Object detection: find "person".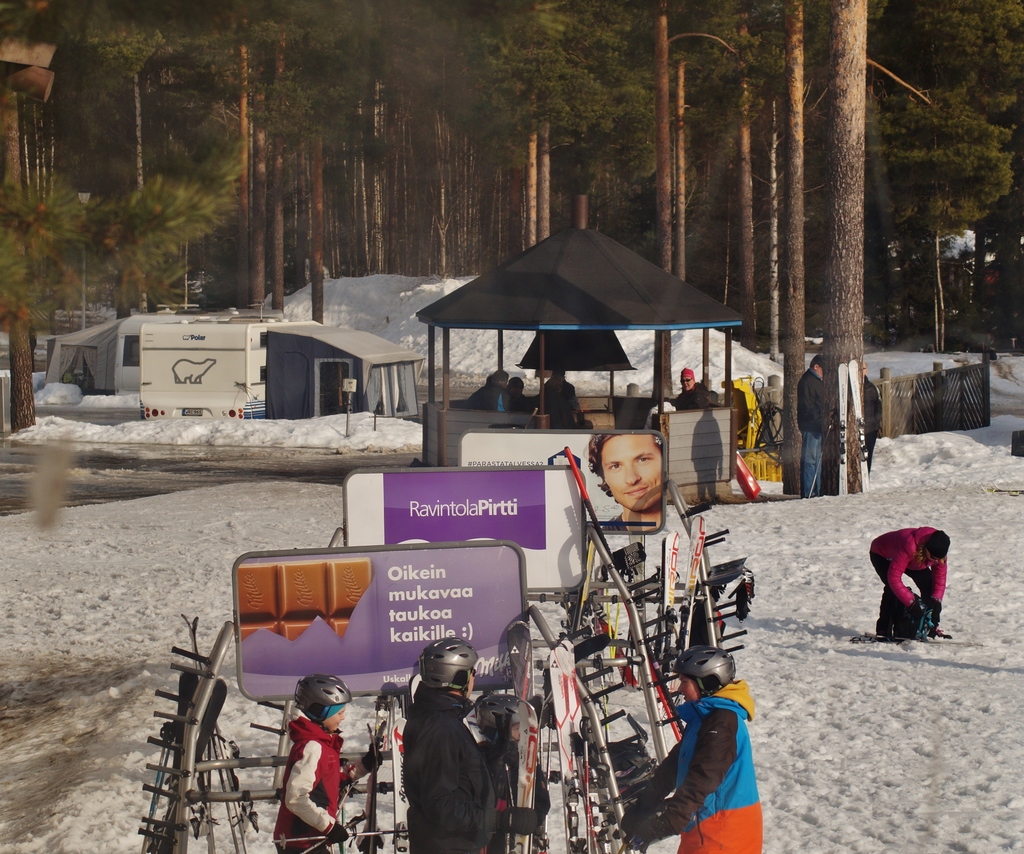
[588, 434, 664, 525].
